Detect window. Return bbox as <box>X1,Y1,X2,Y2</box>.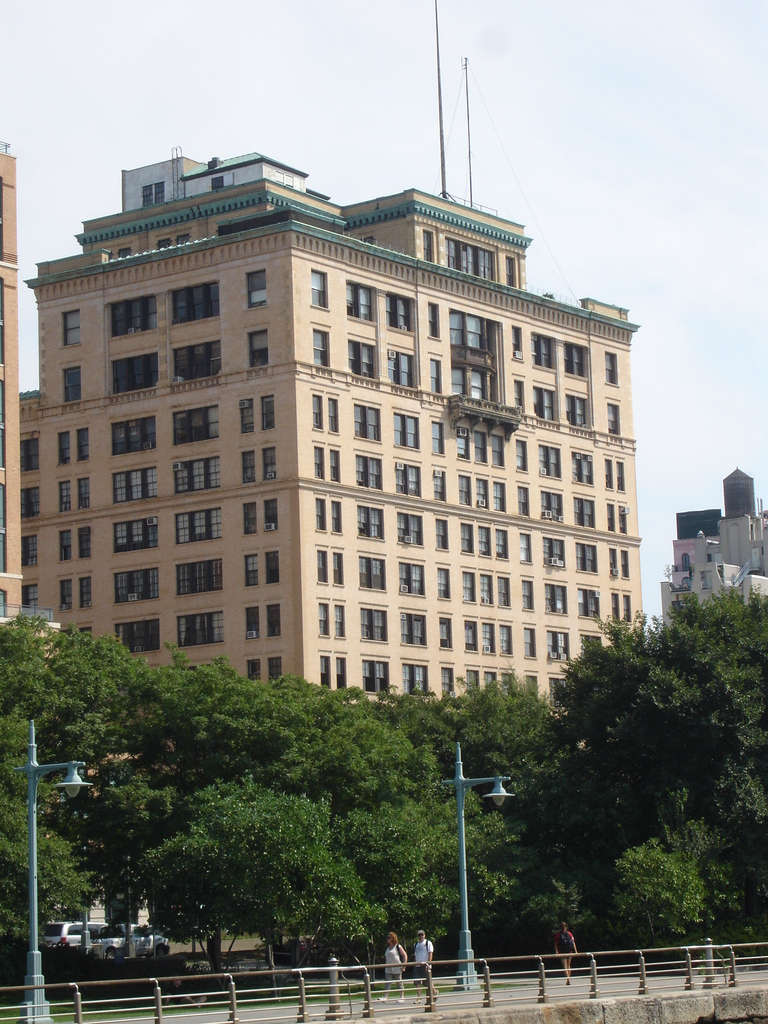
<box>361,509,384,534</box>.
